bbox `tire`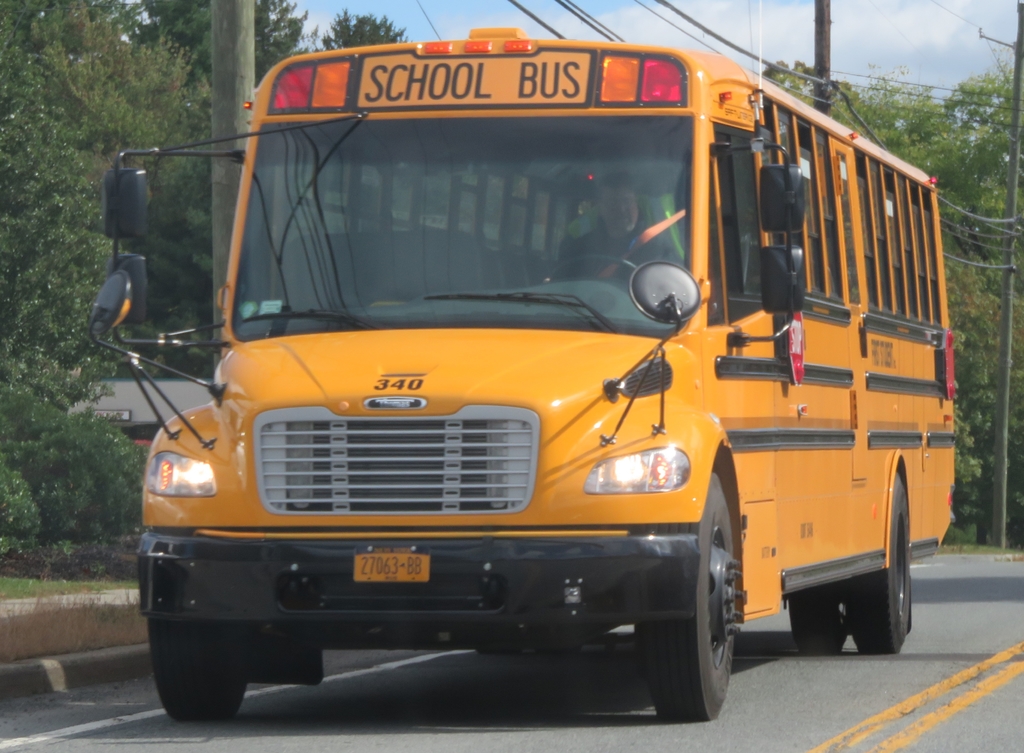
[845, 473, 911, 655]
